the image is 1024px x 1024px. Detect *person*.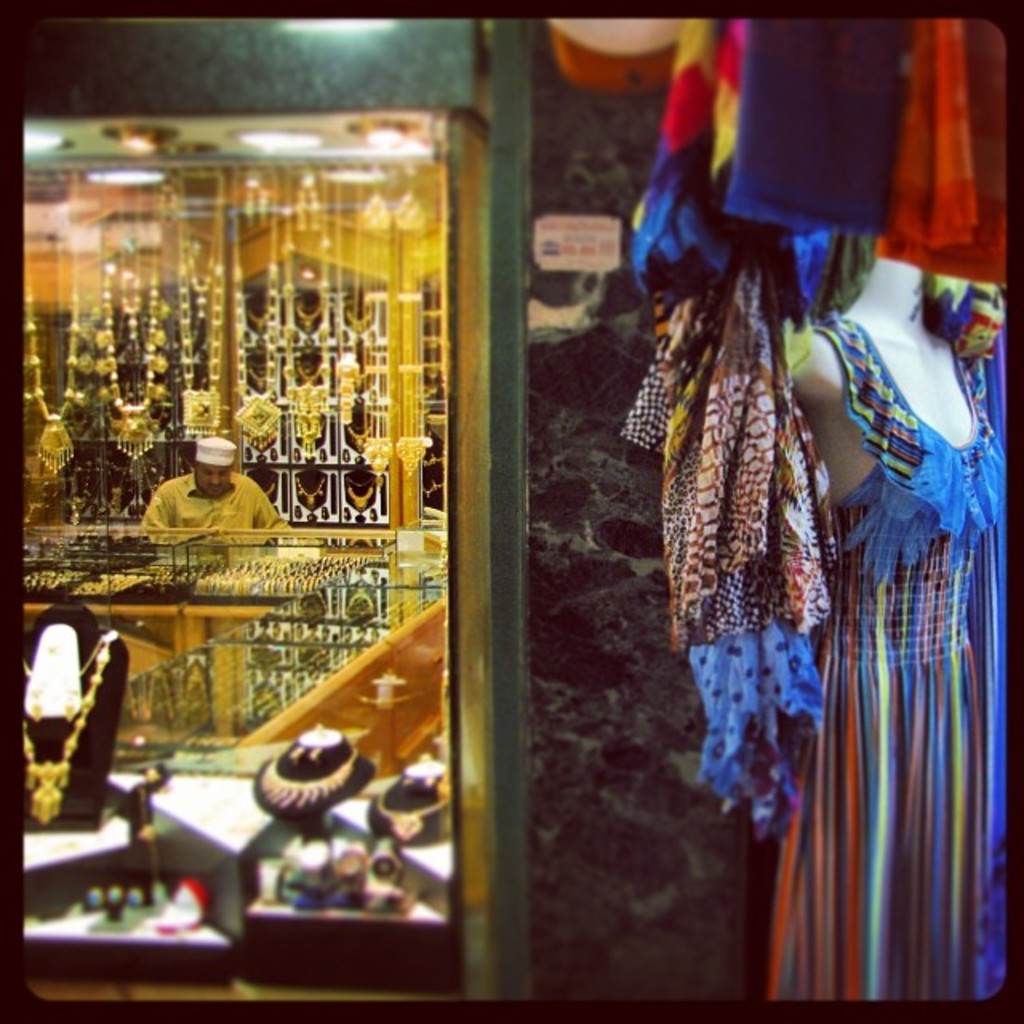
Detection: x1=139, y1=429, x2=288, y2=534.
